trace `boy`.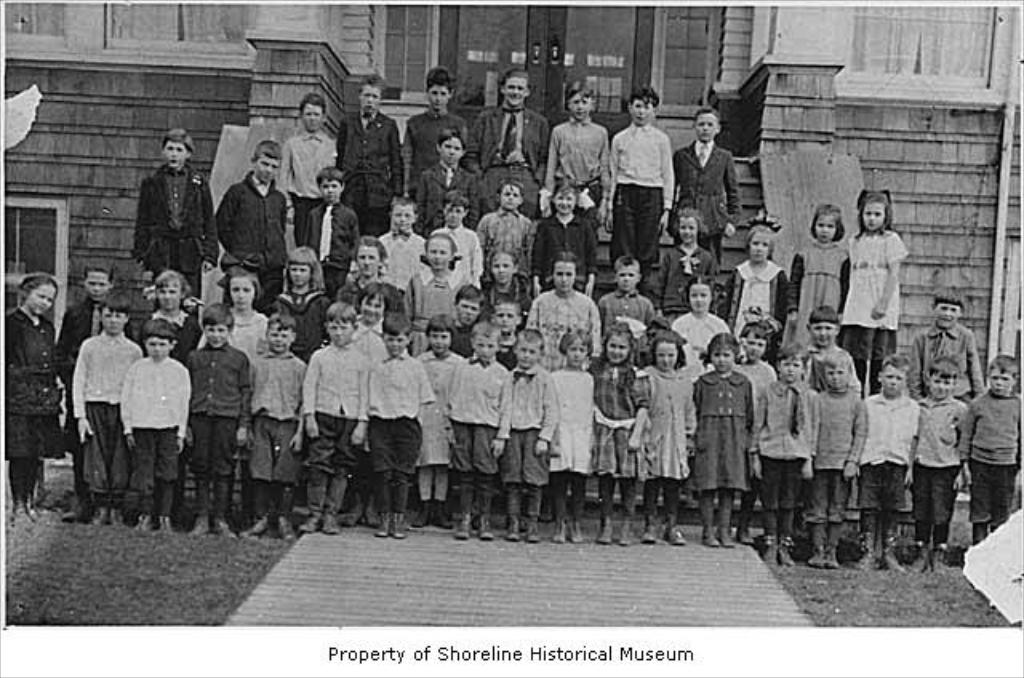
Traced to bbox(910, 294, 994, 393).
